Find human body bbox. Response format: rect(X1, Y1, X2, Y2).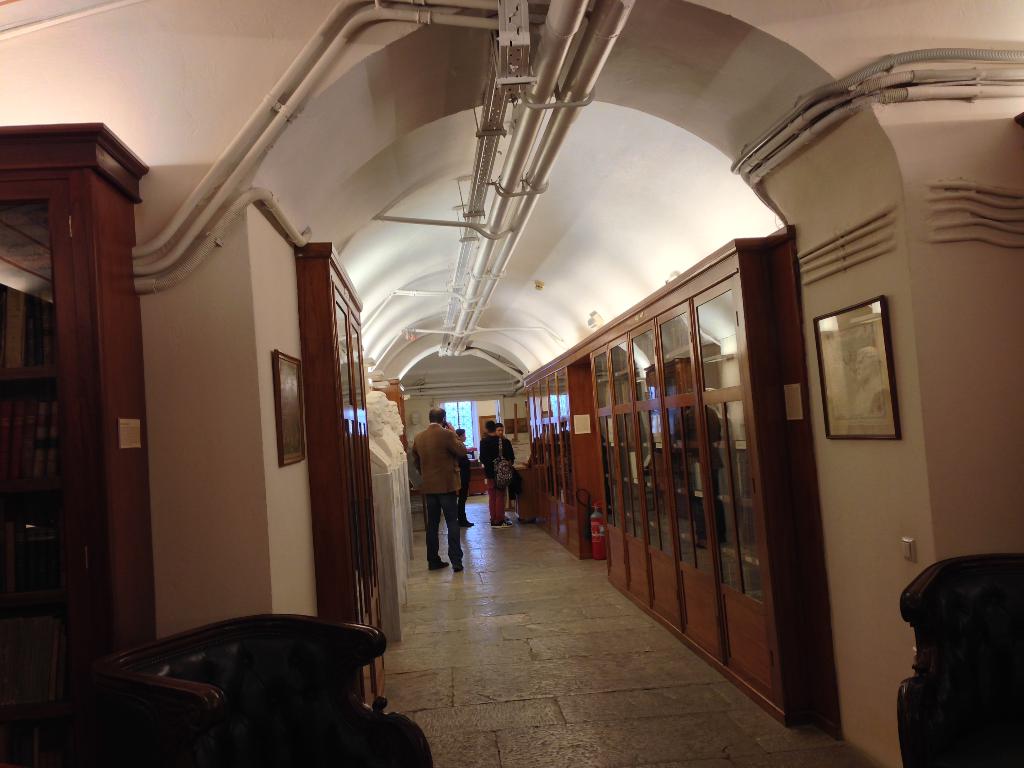
rect(481, 436, 517, 531).
